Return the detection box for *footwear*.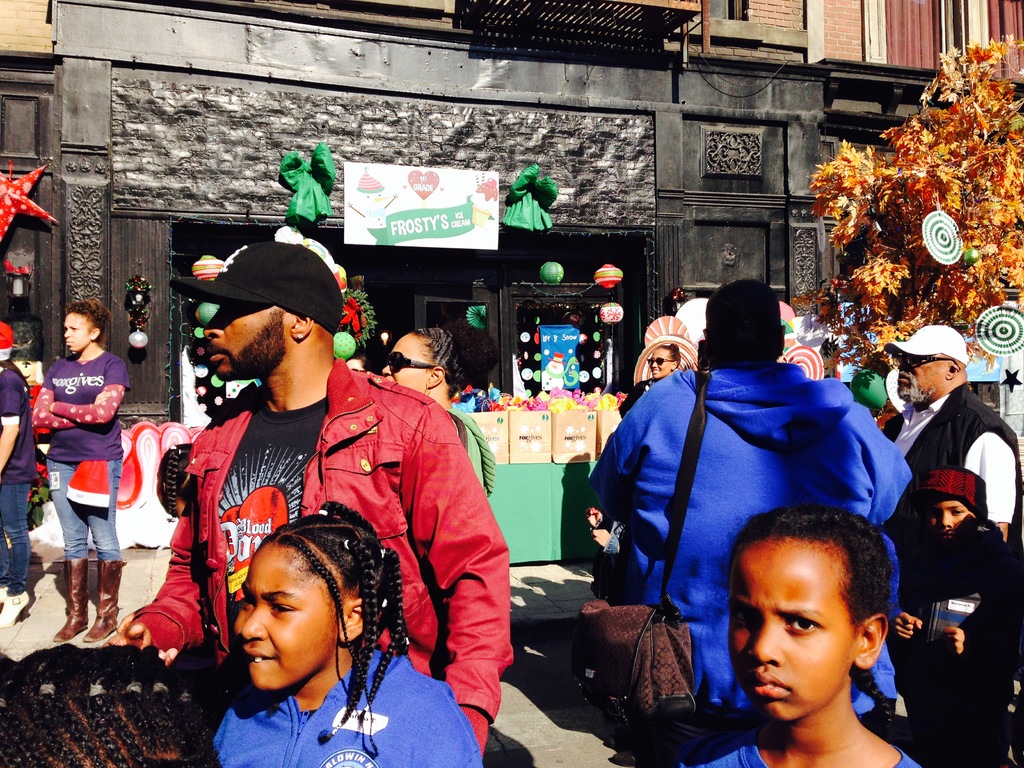
bbox(83, 558, 126, 640).
